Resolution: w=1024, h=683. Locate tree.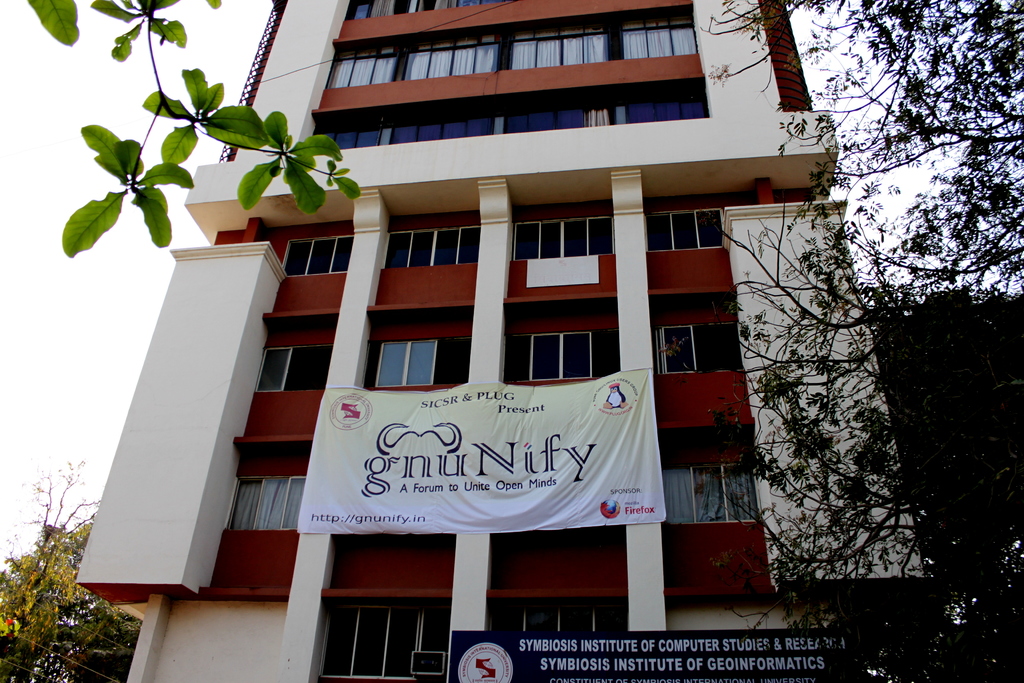
bbox=(12, 0, 357, 256).
